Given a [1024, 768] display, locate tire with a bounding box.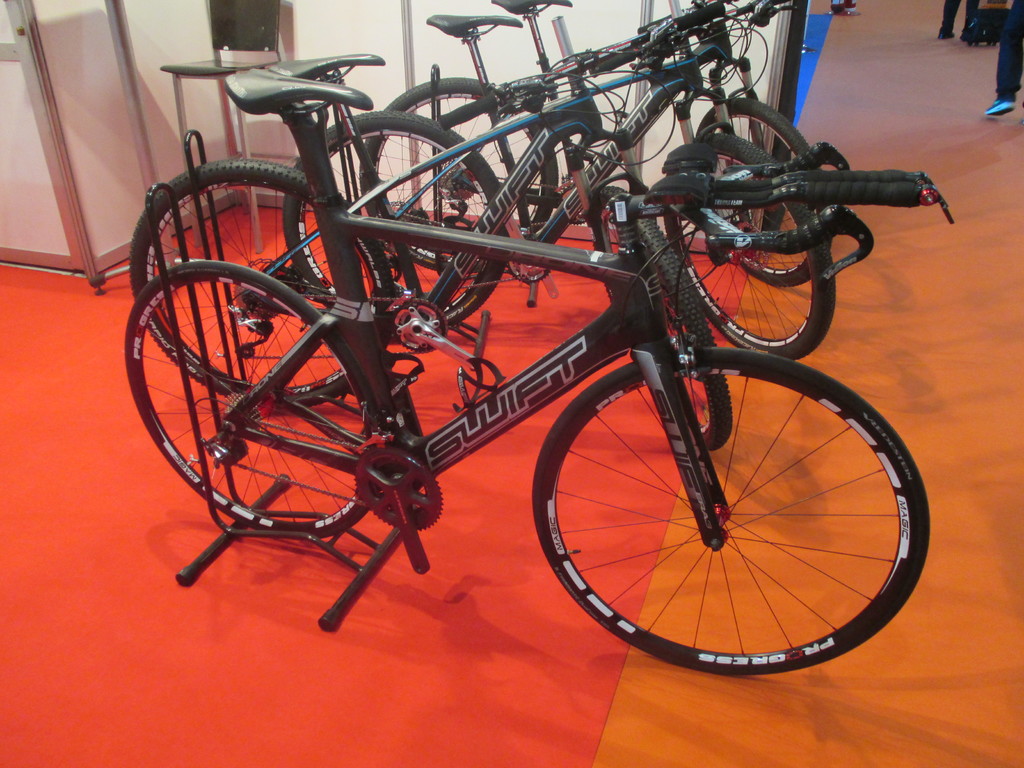
Located: [664, 131, 836, 360].
